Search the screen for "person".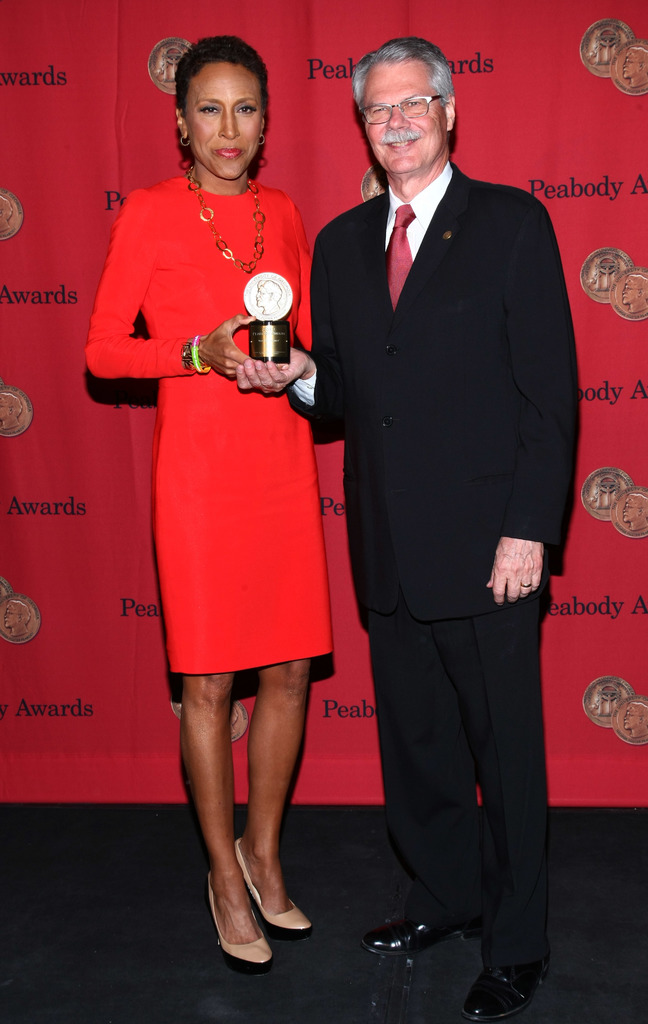
Found at bbox=[236, 38, 585, 1023].
